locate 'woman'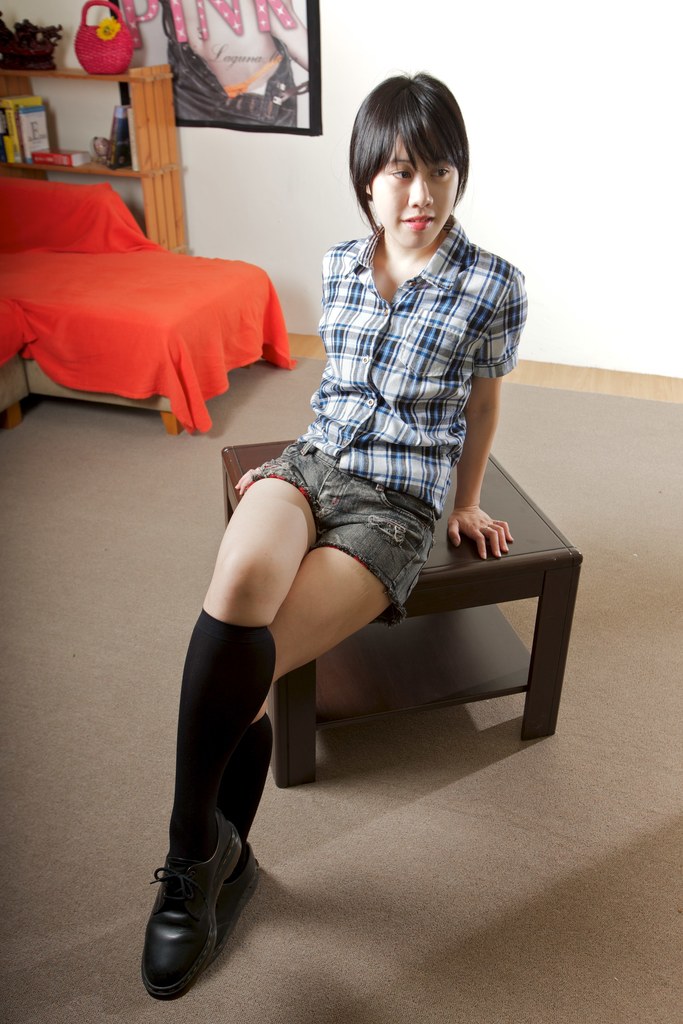
pyautogui.locateOnScreen(168, 79, 516, 916)
